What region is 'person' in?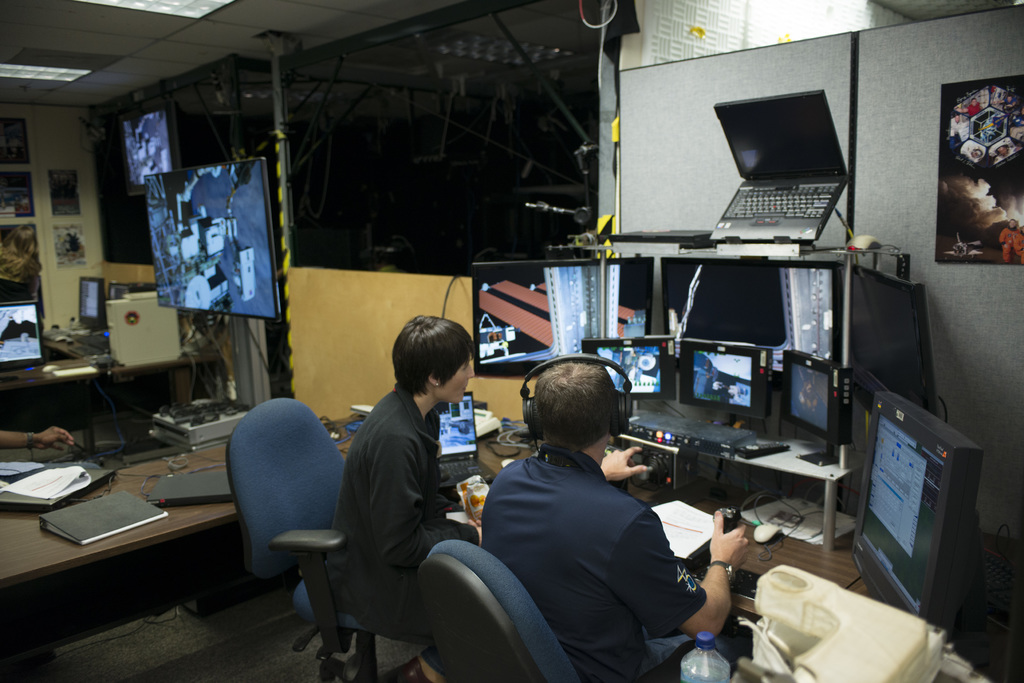
[x1=478, y1=356, x2=746, y2=682].
